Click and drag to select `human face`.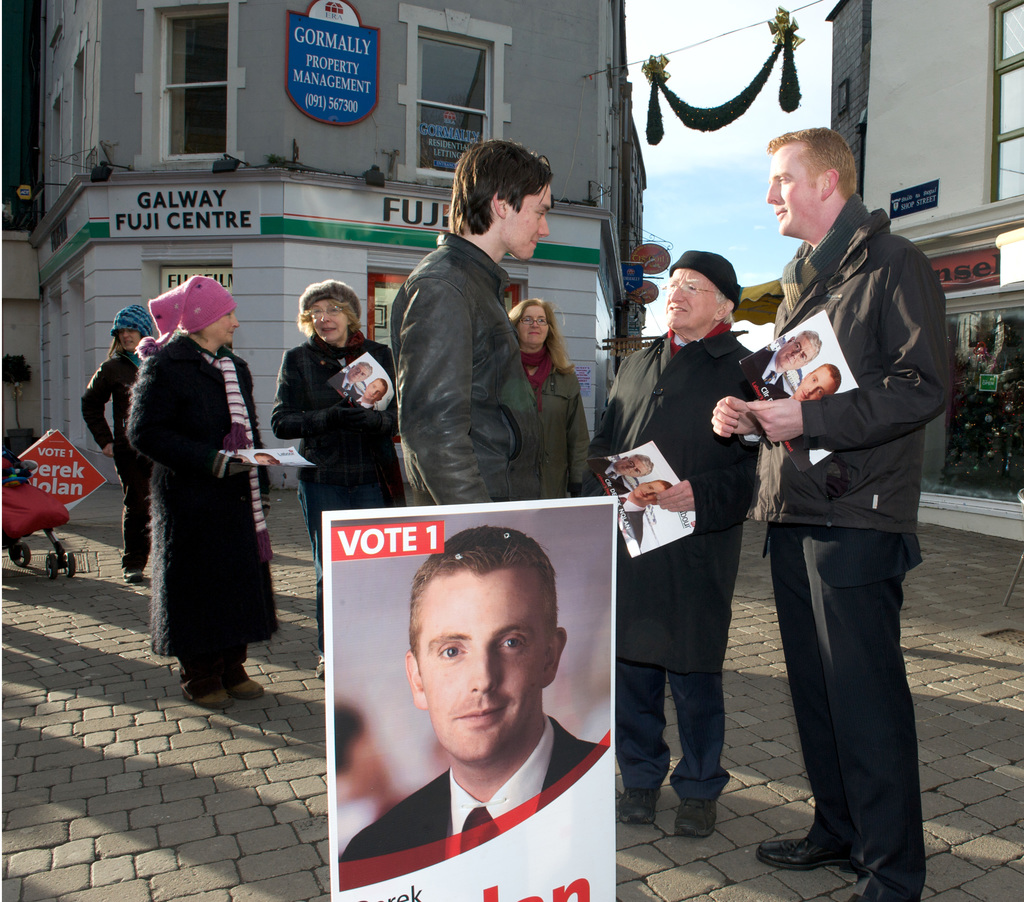
Selection: 419/564/547/762.
